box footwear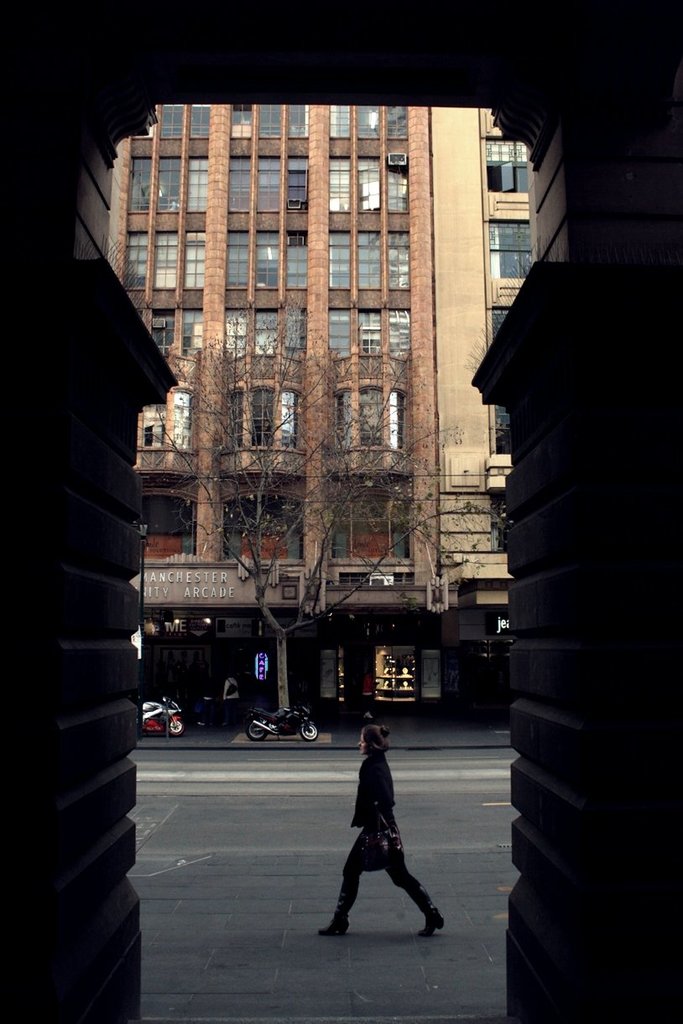
Rect(320, 913, 352, 934)
